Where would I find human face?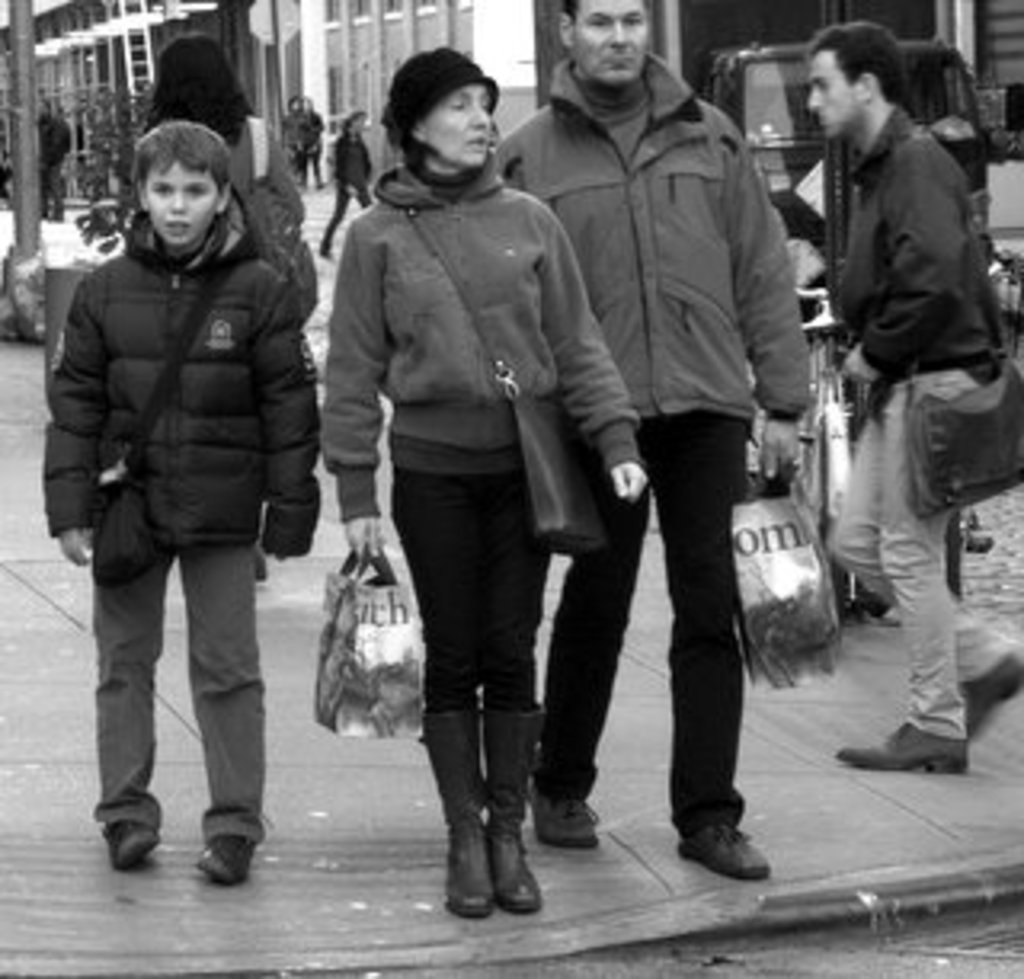
At (x1=803, y1=54, x2=864, y2=131).
